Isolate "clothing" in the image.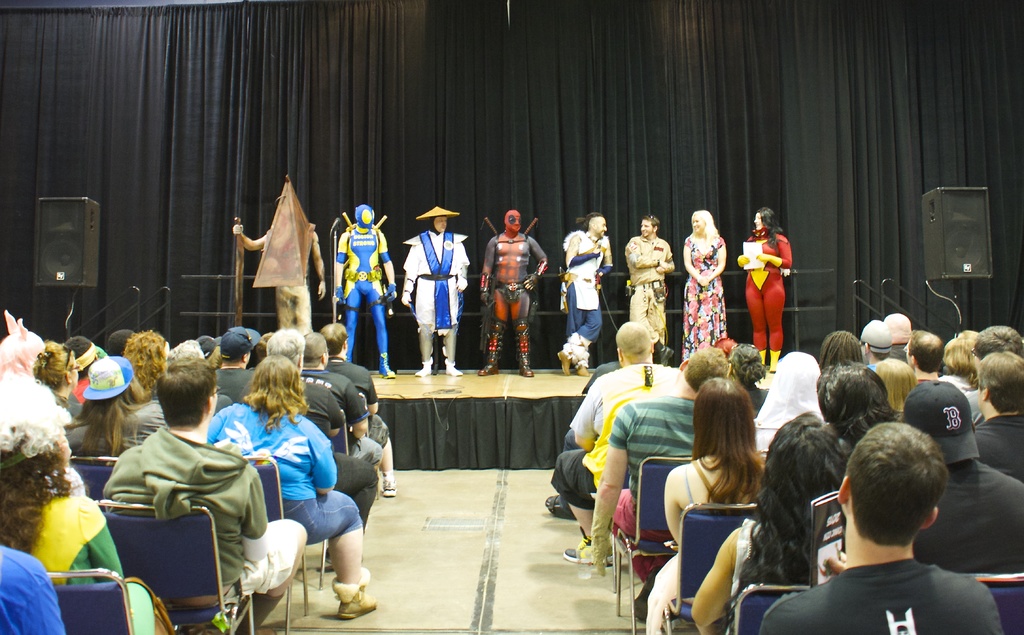
Isolated region: (91,434,287,600).
